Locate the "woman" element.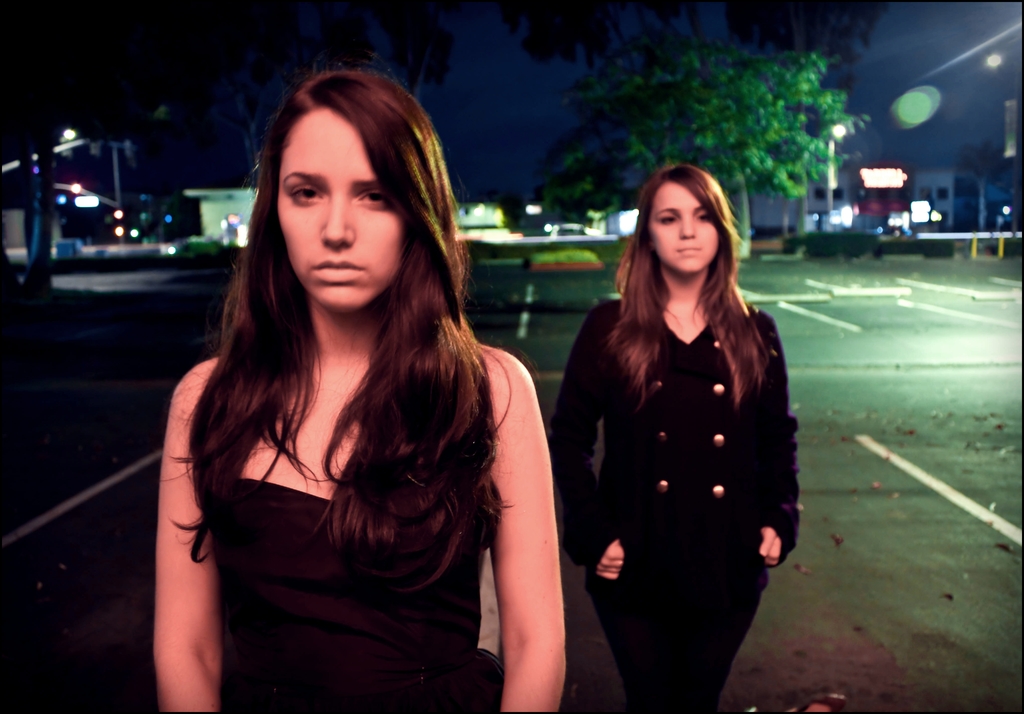
Element bbox: 554 163 803 713.
